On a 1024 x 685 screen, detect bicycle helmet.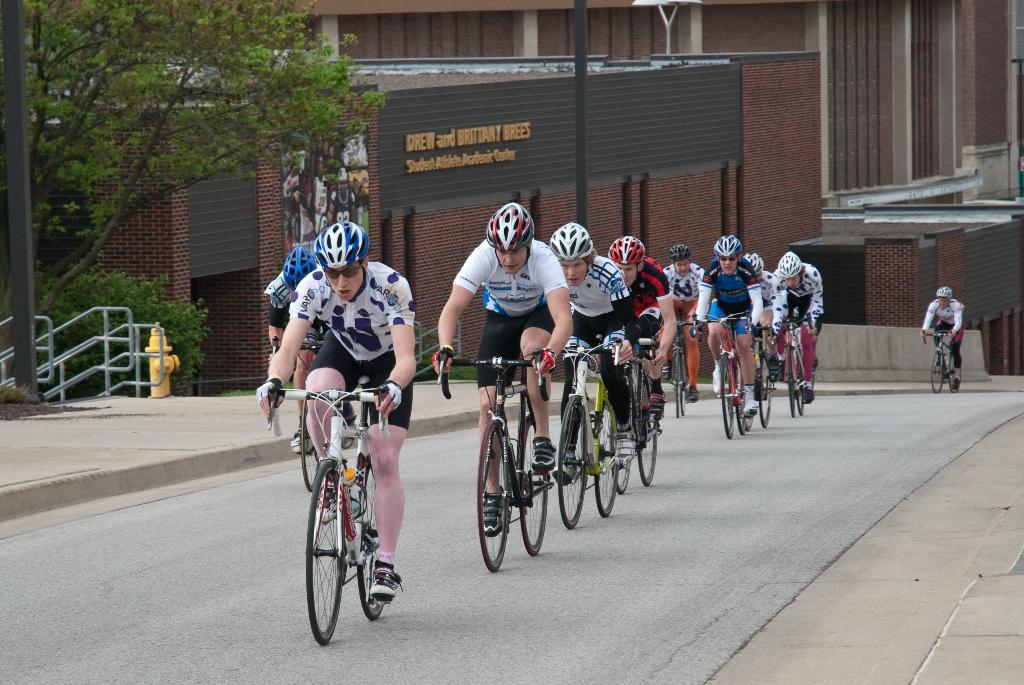
<bbox>770, 251, 801, 277</bbox>.
